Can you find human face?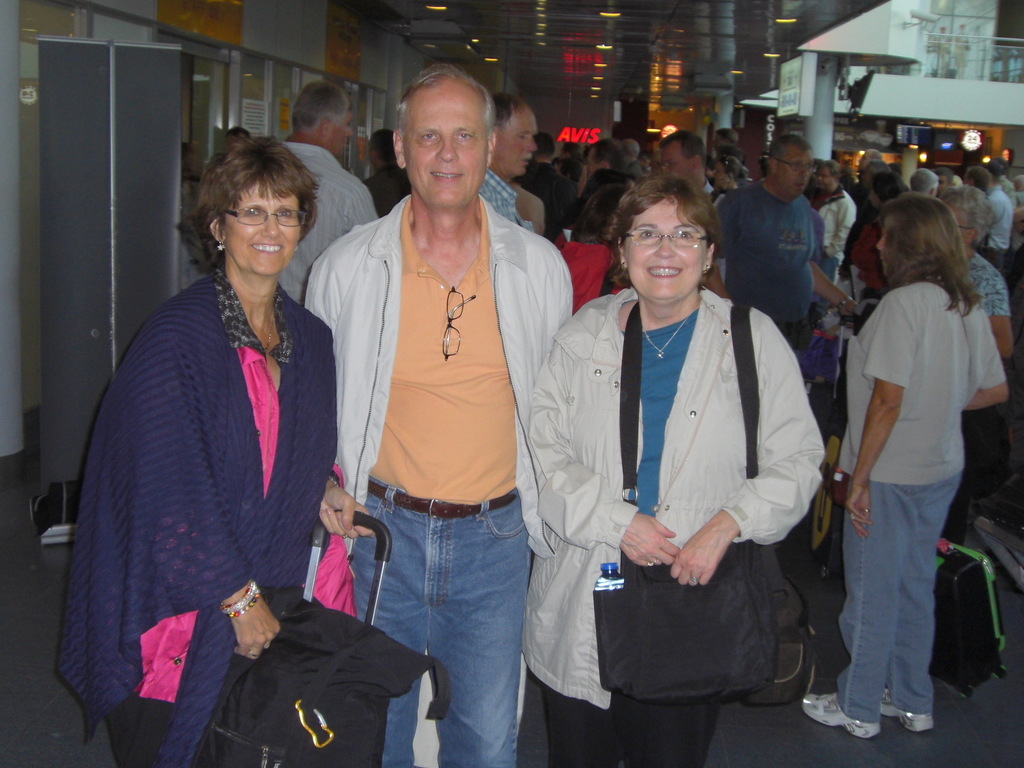
Yes, bounding box: left=497, top=110, right=540, bottom=176.
